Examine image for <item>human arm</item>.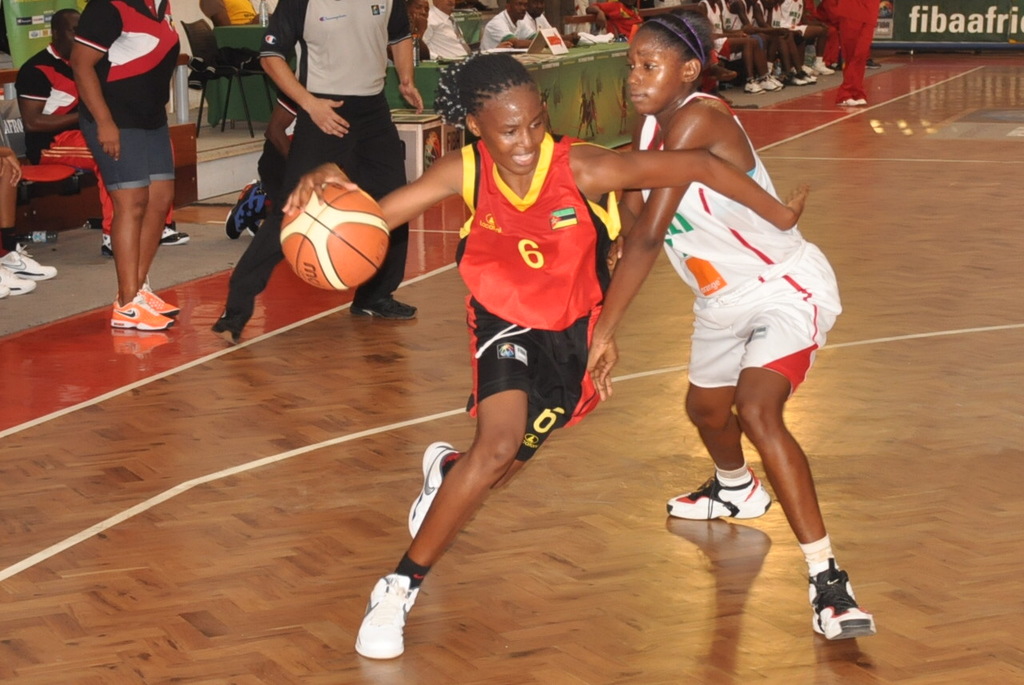
Examination result: pyautogui.locateOnScreen(386, 0, 430, 116).
